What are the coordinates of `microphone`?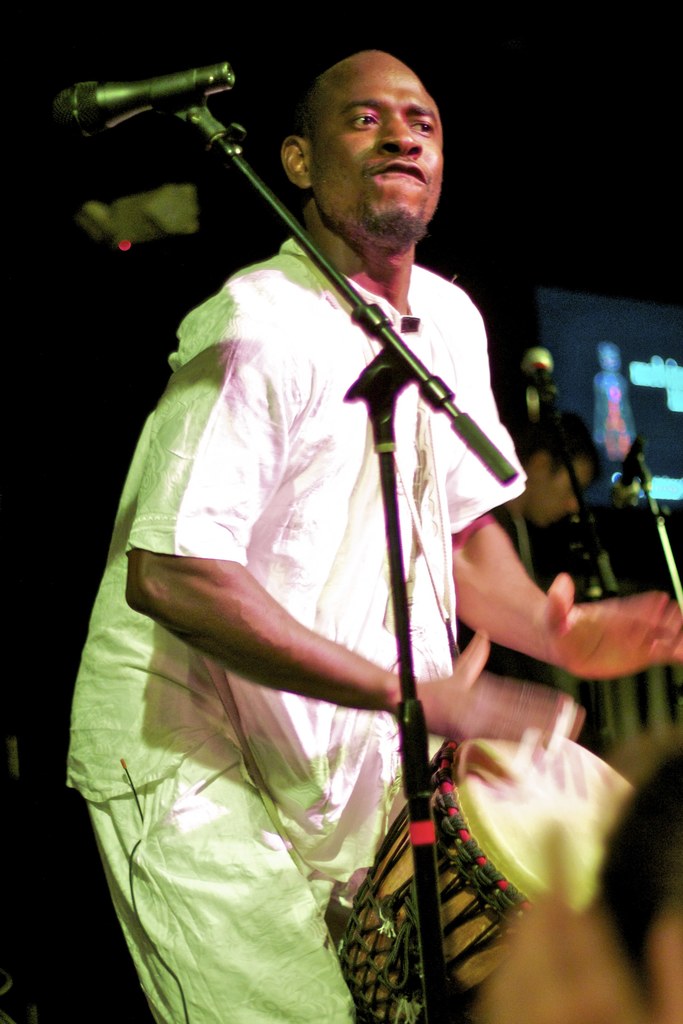
527:349:561:431.
